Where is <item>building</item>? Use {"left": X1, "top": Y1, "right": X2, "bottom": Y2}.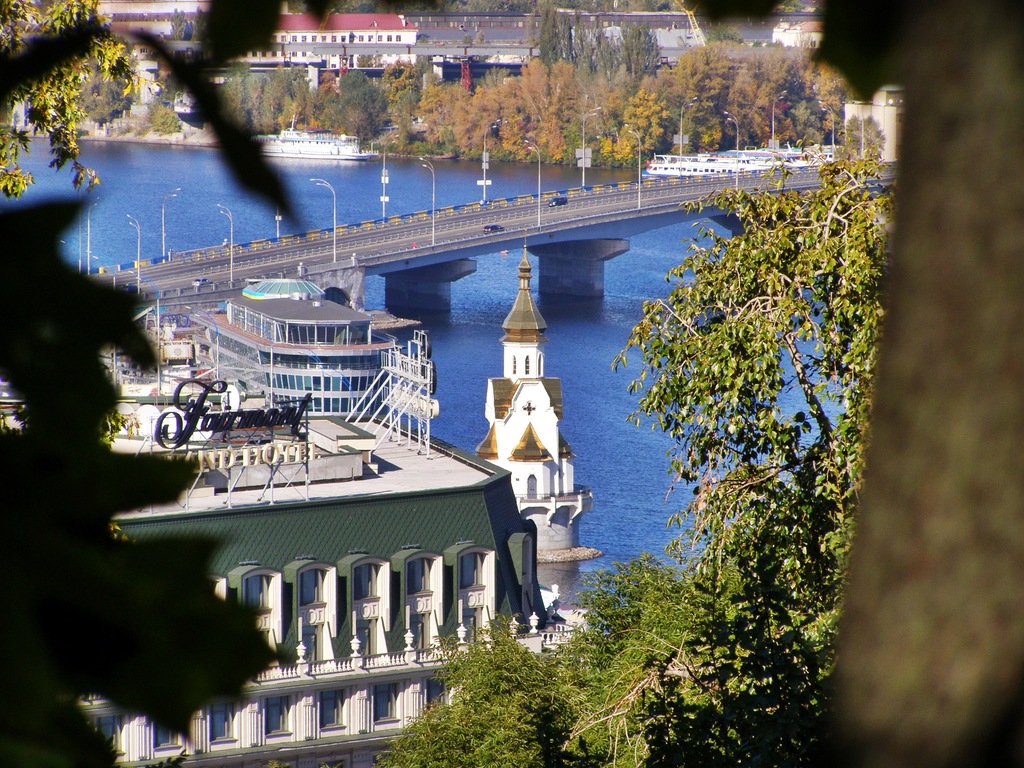
{"left": 841, "top": 87, "right": 906, "bottom": 161}.
